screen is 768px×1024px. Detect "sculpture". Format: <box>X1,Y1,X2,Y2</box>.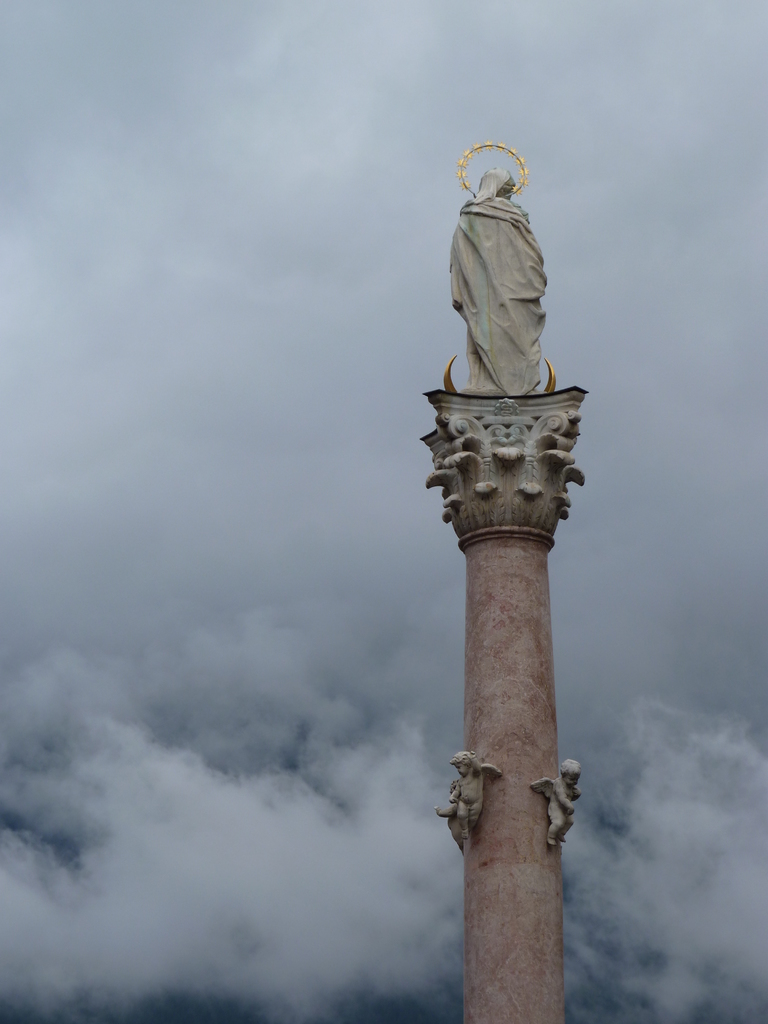
<box>442,137,564,410</box>.
